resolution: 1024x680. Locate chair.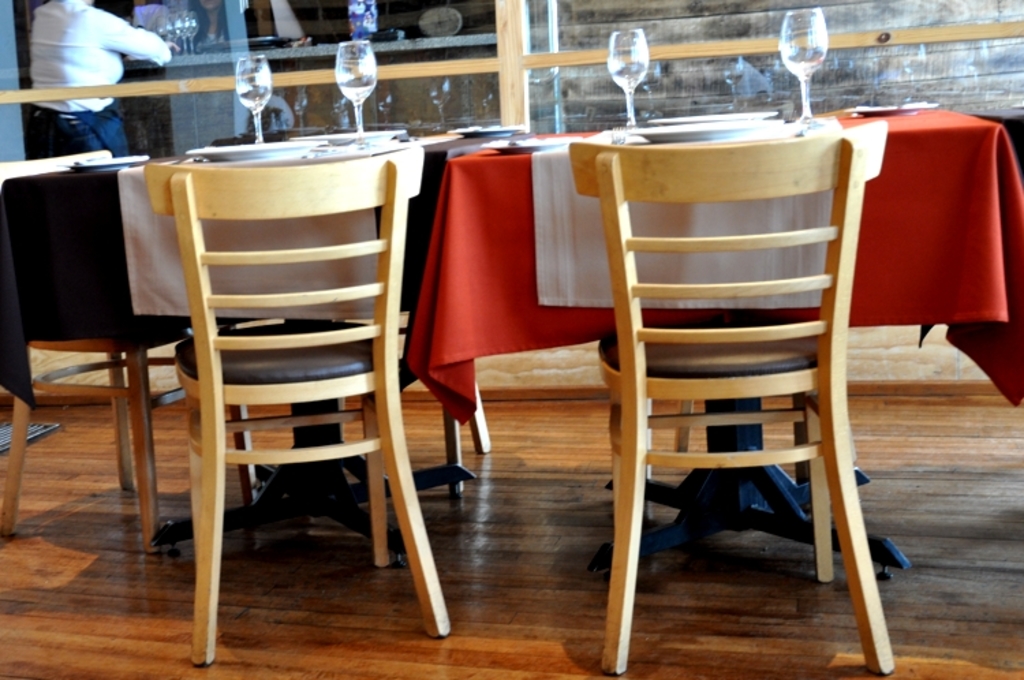
0/141/261/558.
